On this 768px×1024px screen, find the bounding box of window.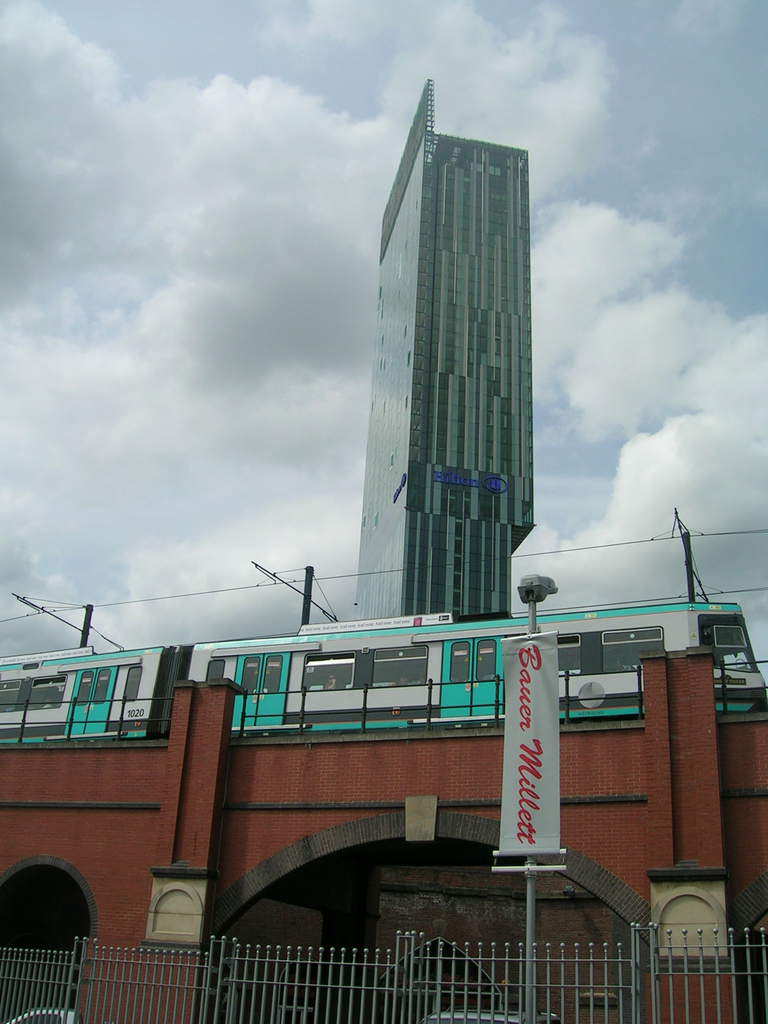
Bounding box: box(76, 672, 97, 705).
